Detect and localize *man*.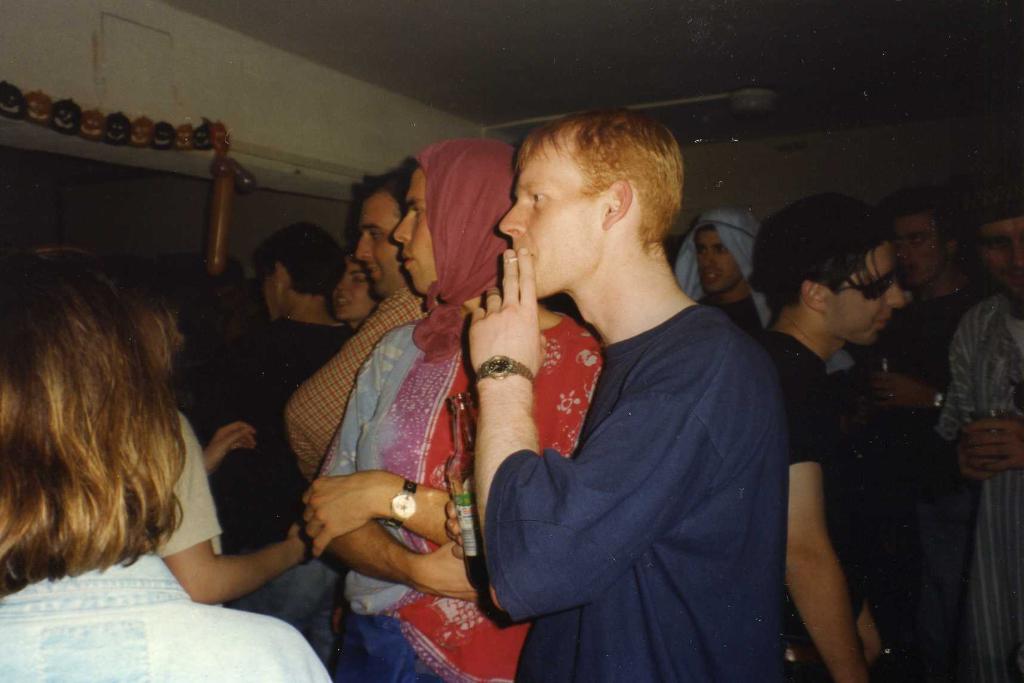
Localized at region(748, 191, 906, 682).
